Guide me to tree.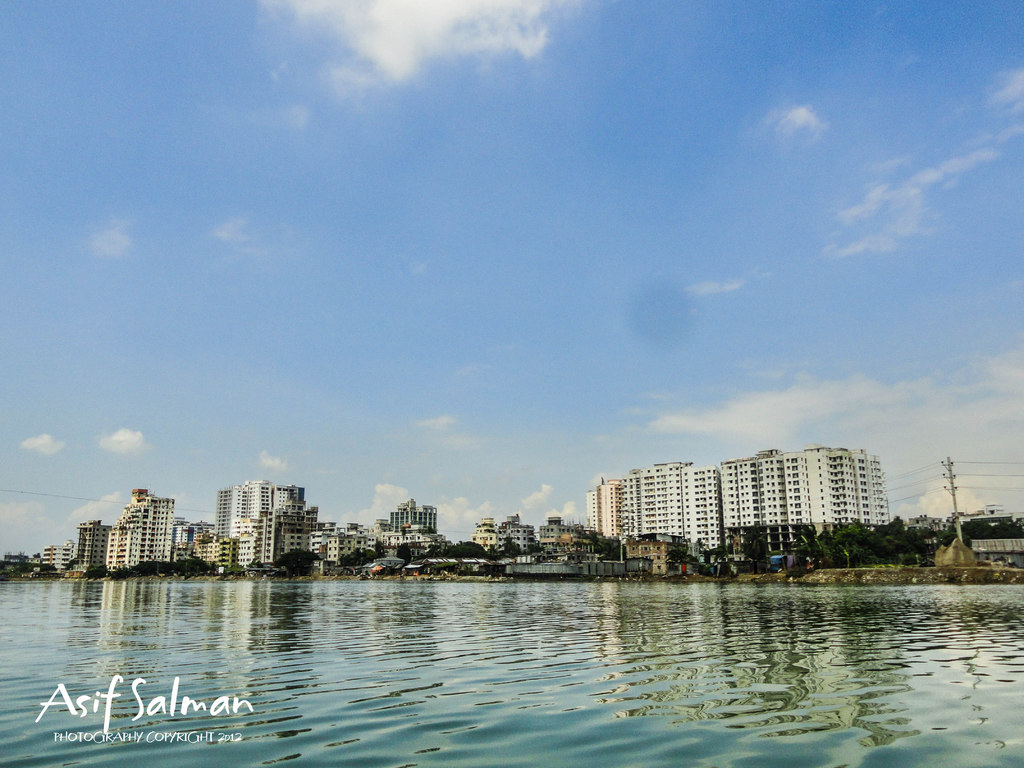
Guidance: 738:524:768:561.
